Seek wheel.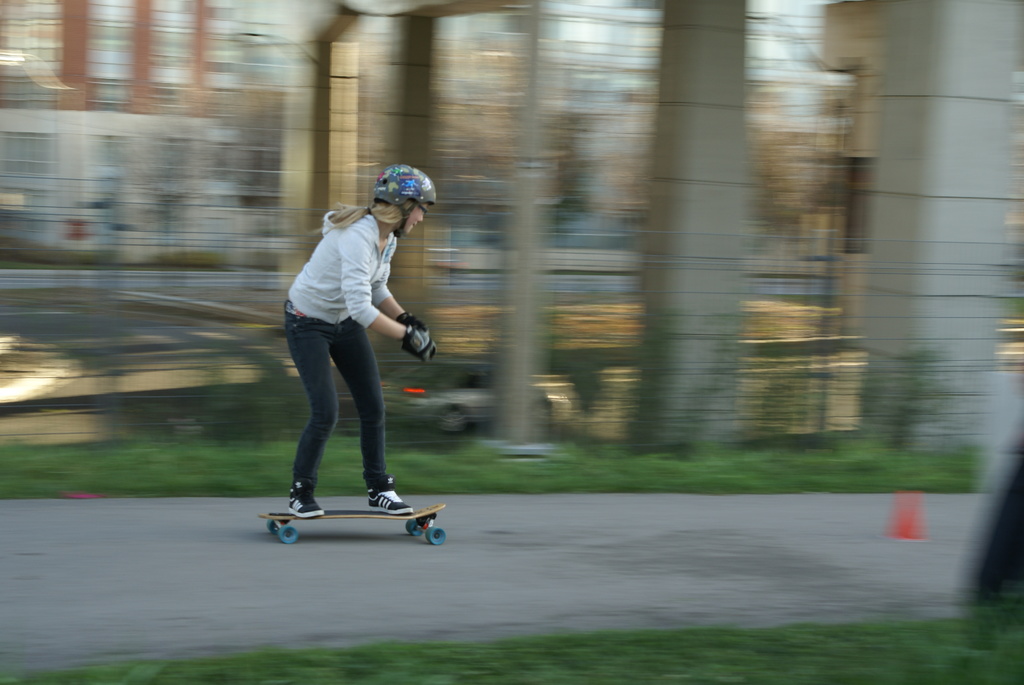
region(279, 523, 301, 544).
